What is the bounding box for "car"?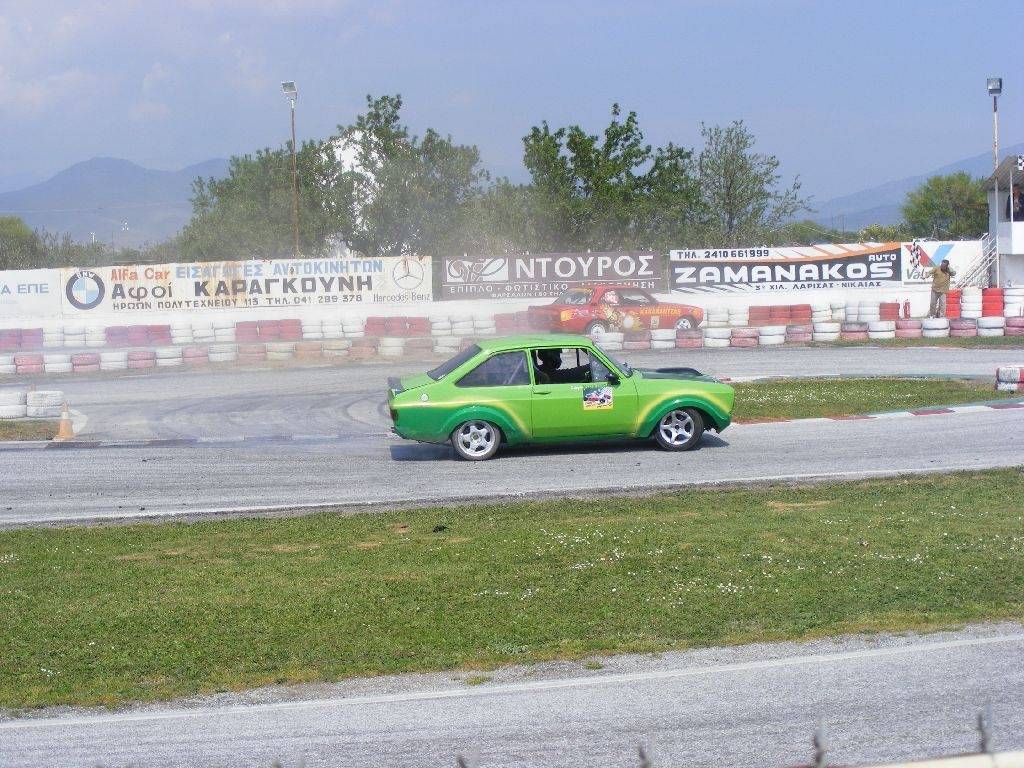
BBox(525, 281, 703, 335).
